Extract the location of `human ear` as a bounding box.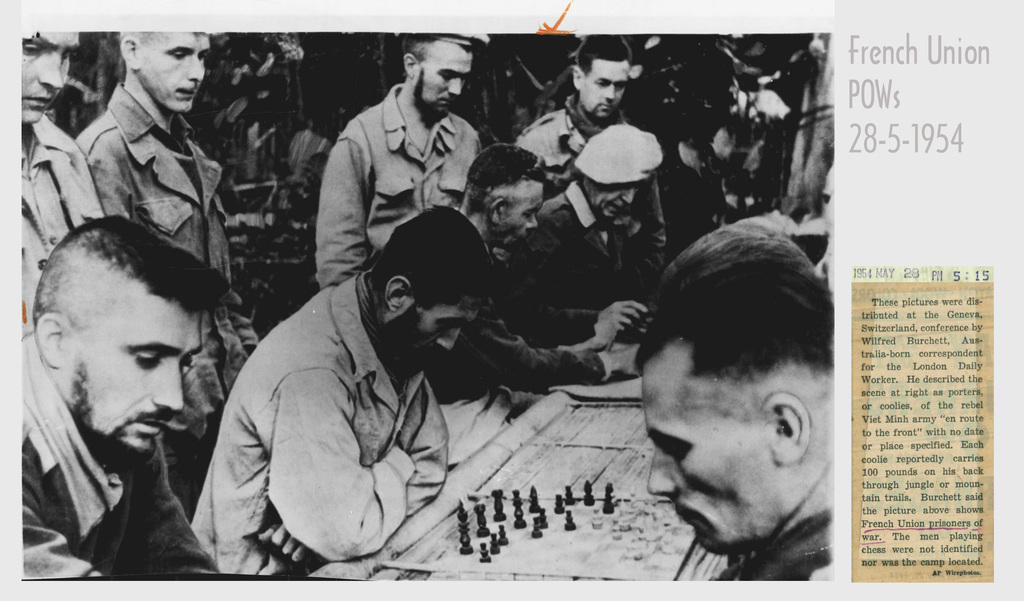
l=388, t=276, r=409, b=313.
